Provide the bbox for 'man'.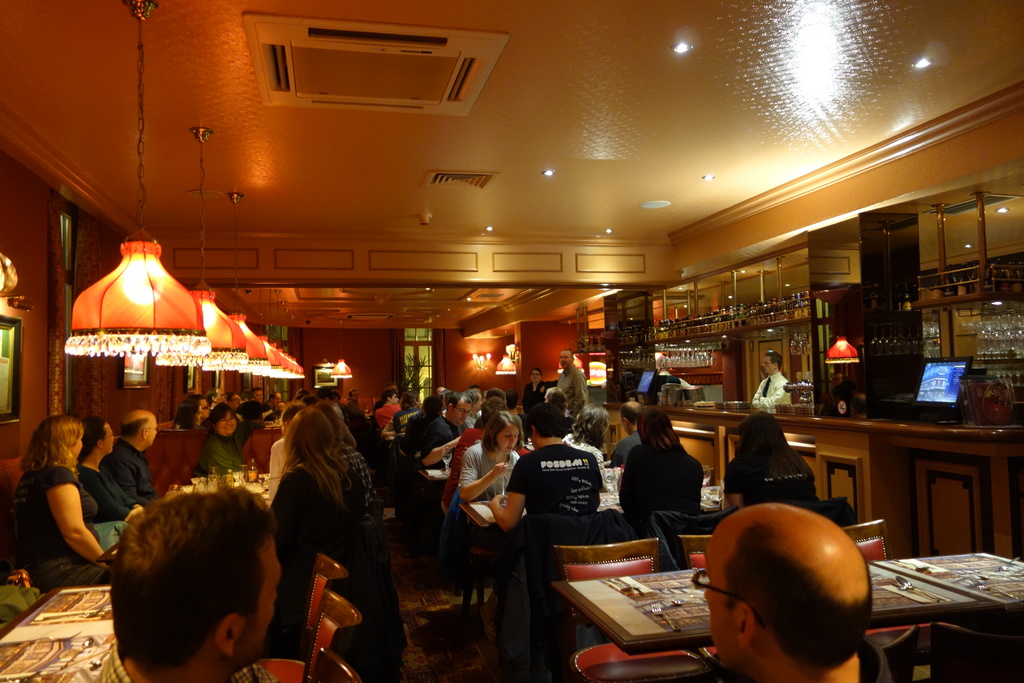
Rect(484, 397, 525, 450).
